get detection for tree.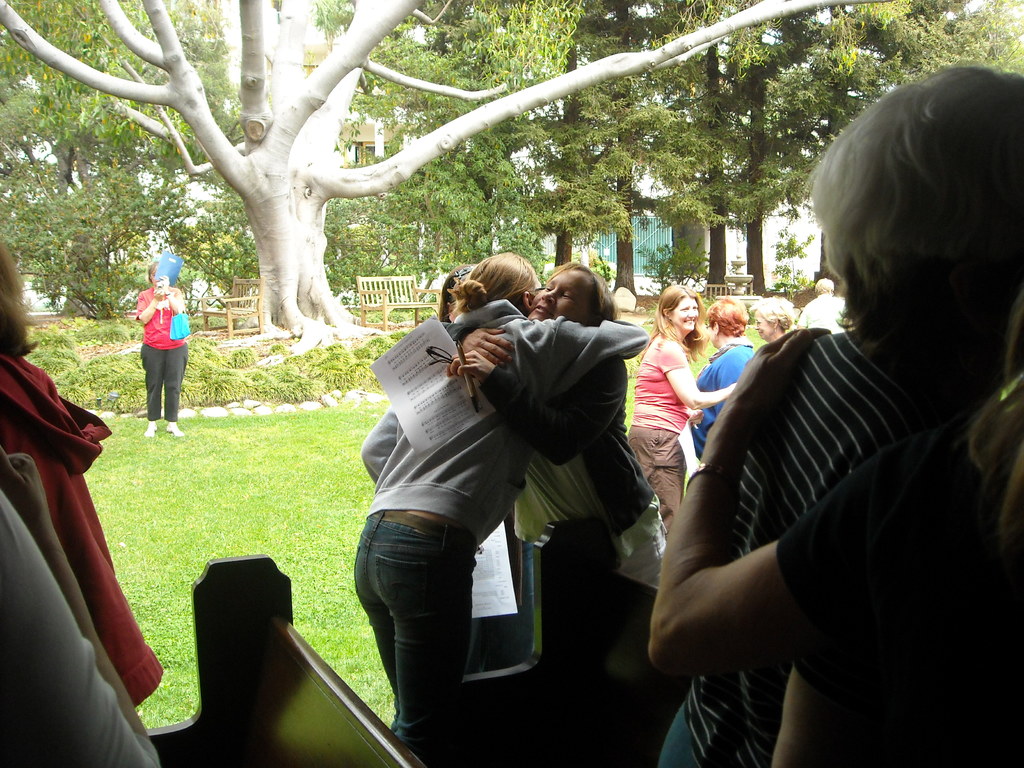
Detection: 0/0/1023/363.
